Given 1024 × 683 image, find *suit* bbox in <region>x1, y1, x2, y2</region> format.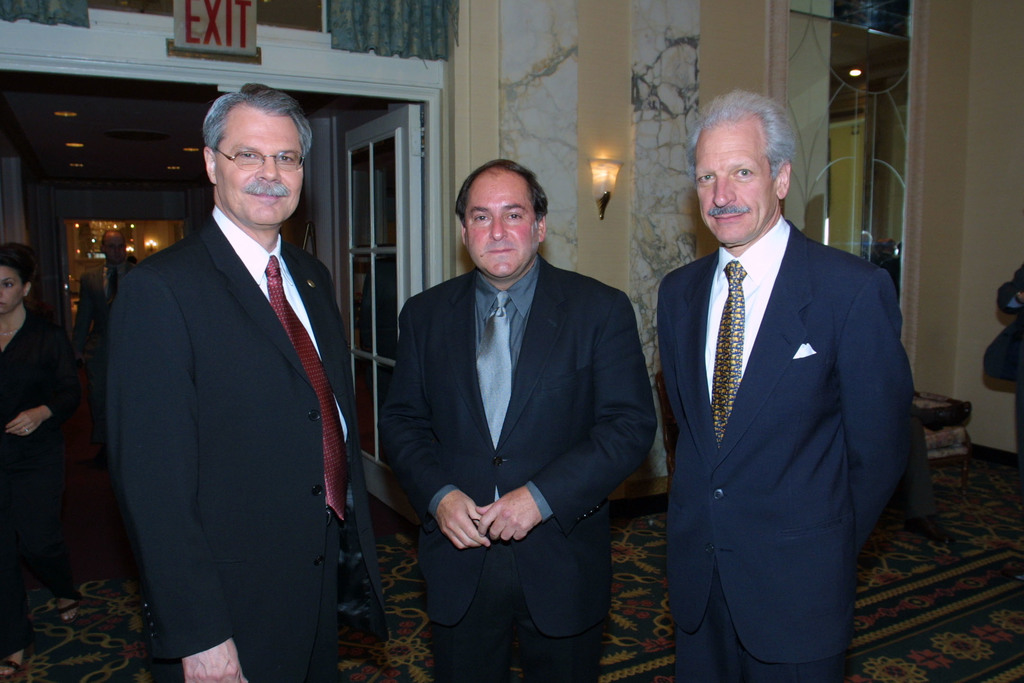
<region>97, 203, 388, 682</region>.
